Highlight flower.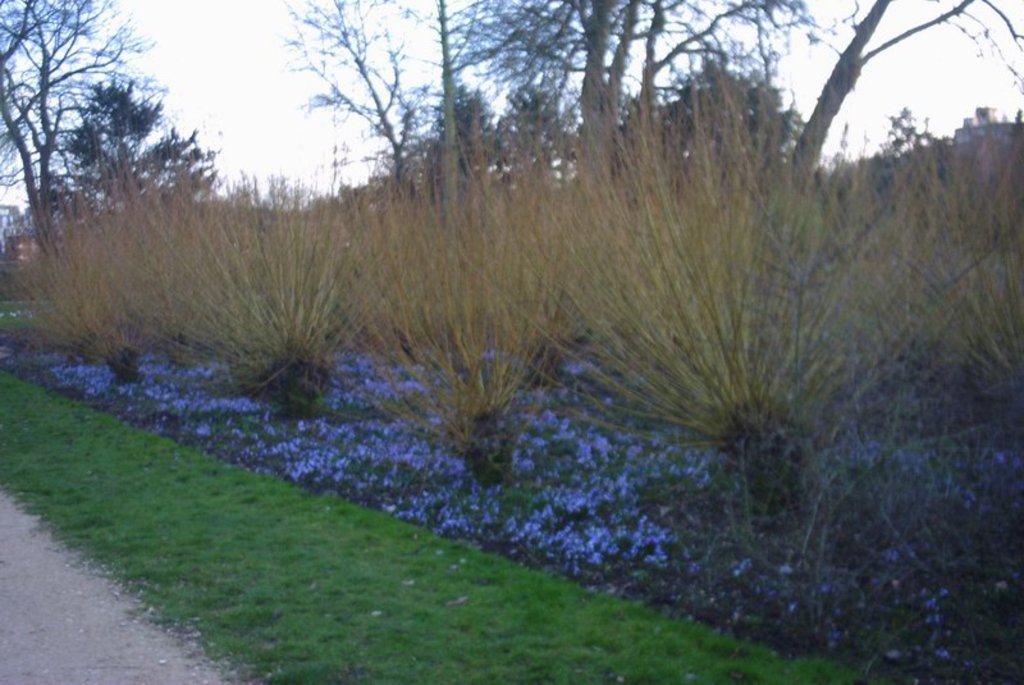
Highlighted region: detection(625, 533, 639, 561).
